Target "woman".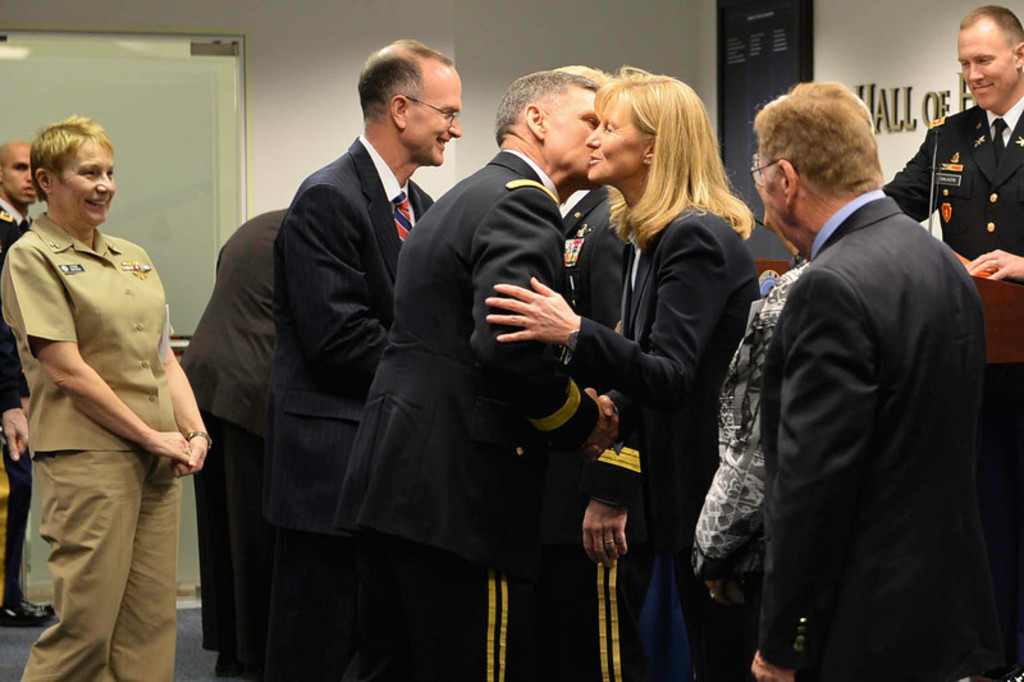
Target region: x1=539, y1=74, x2=737, y2=650.
